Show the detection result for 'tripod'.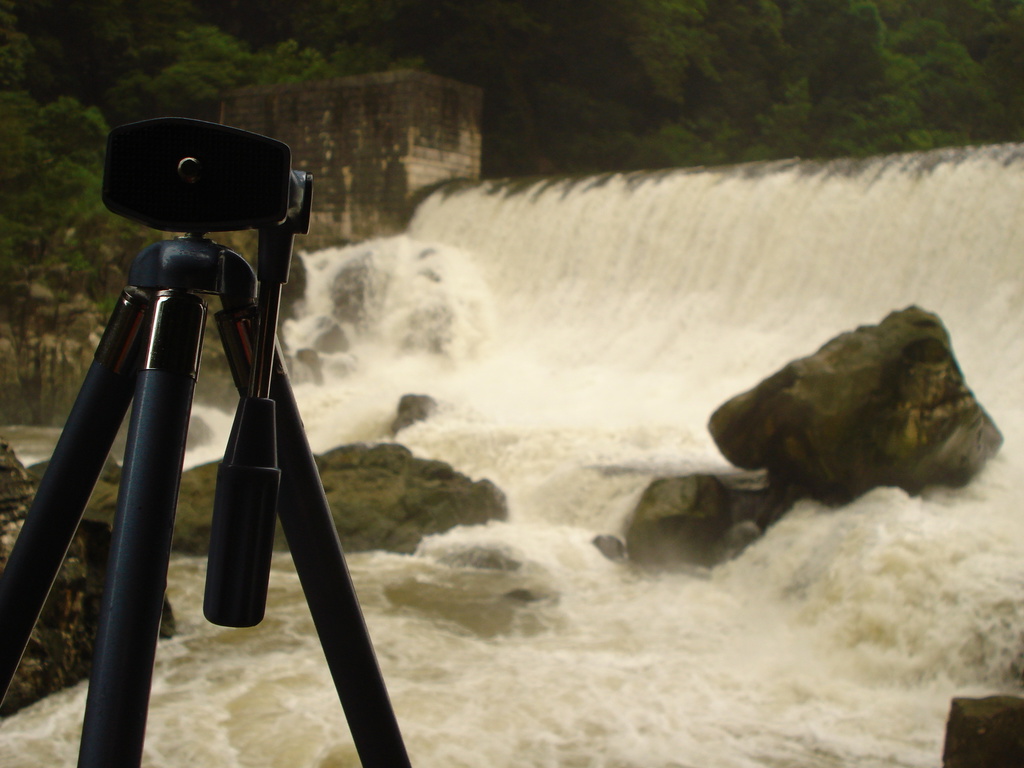
left=0, top=113, right=412, bottom=767.
